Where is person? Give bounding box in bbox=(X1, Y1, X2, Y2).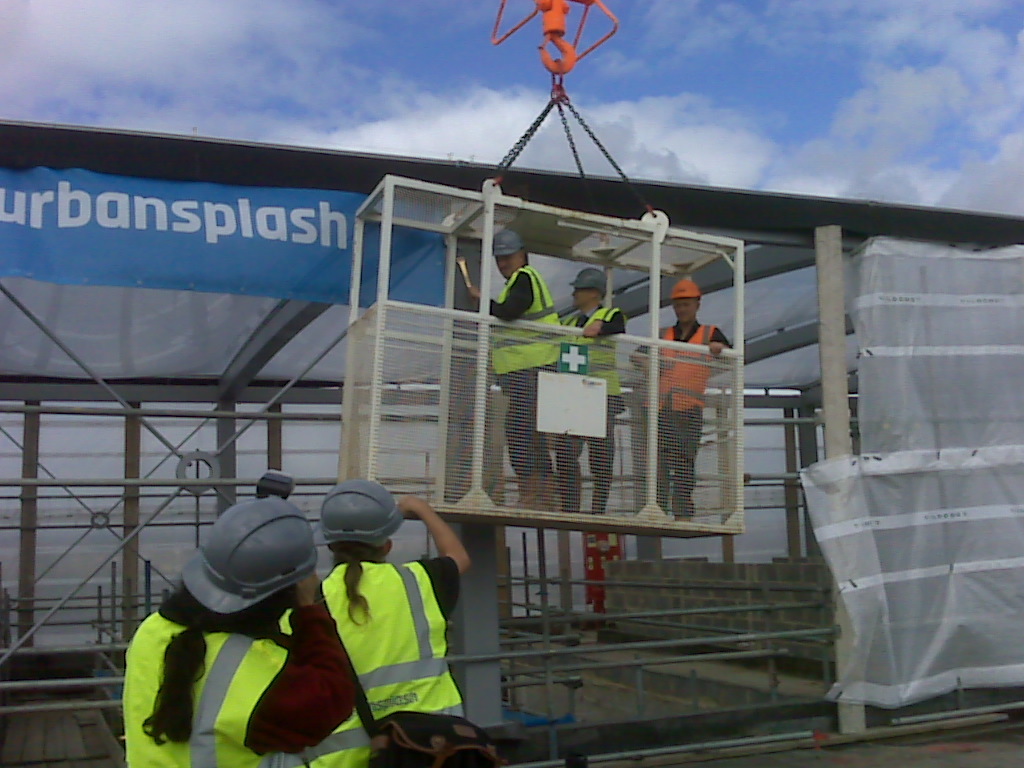
bbox=(315, 475, 476, 723).
